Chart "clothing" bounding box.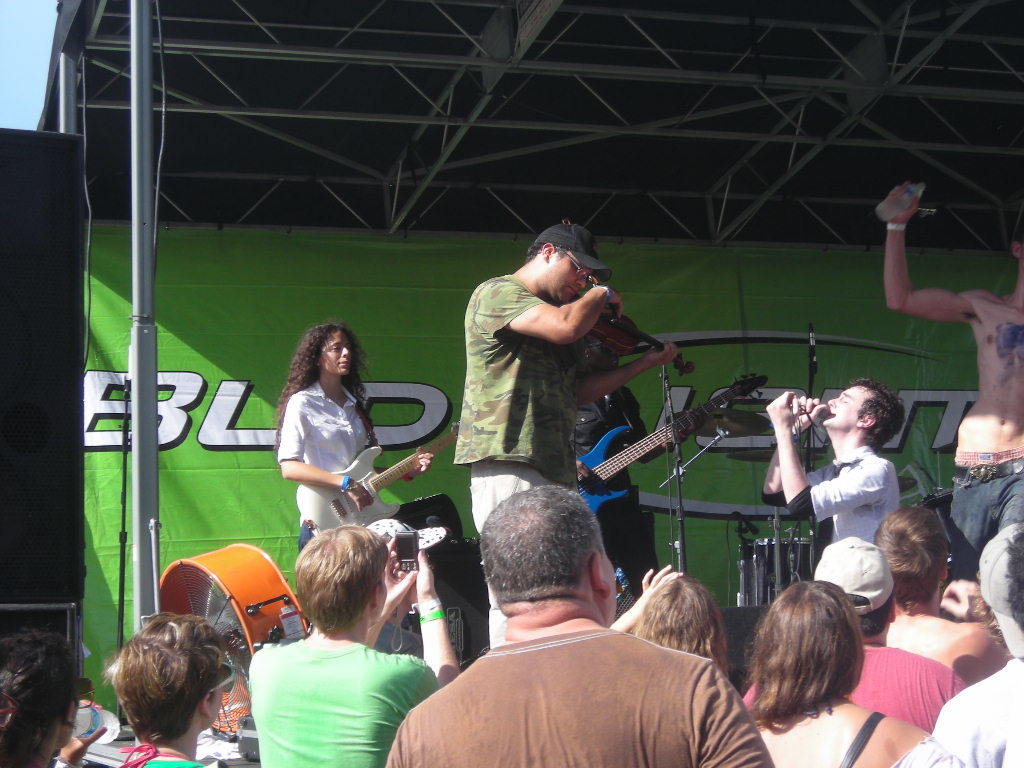
Charted: (x1=951, y1=441, x2=1023, y2=610).
